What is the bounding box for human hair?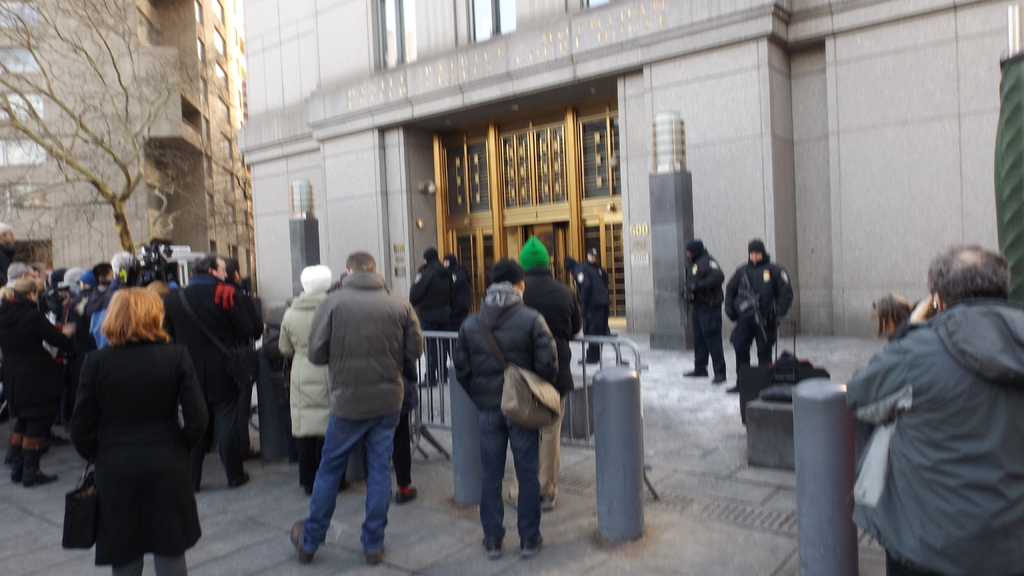
(left=345, top=250, right=376, bottom=270).
